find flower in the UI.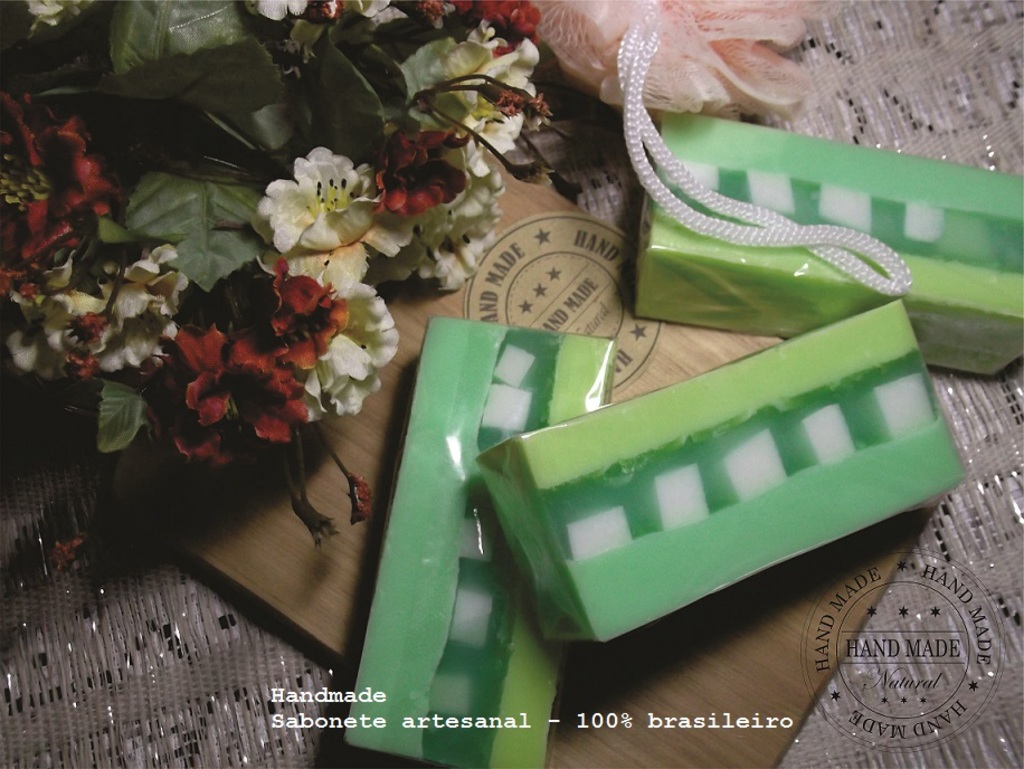
UI element at (343,475,374,525).
